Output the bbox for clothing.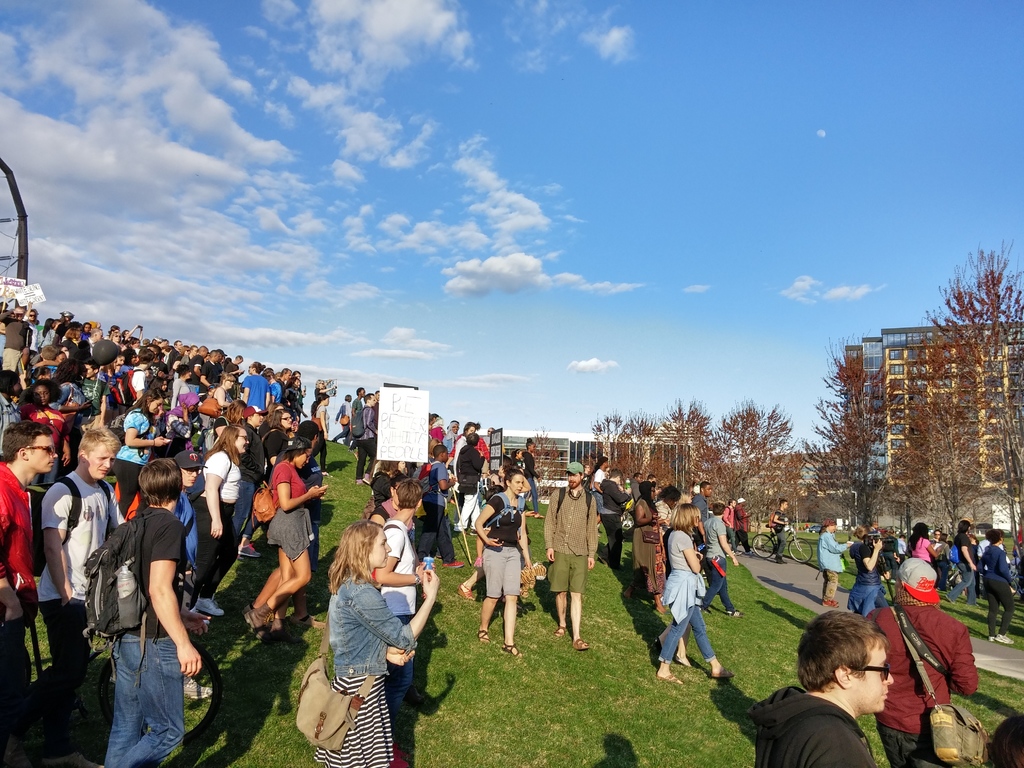
select_region(31, 405, 70, 445).
